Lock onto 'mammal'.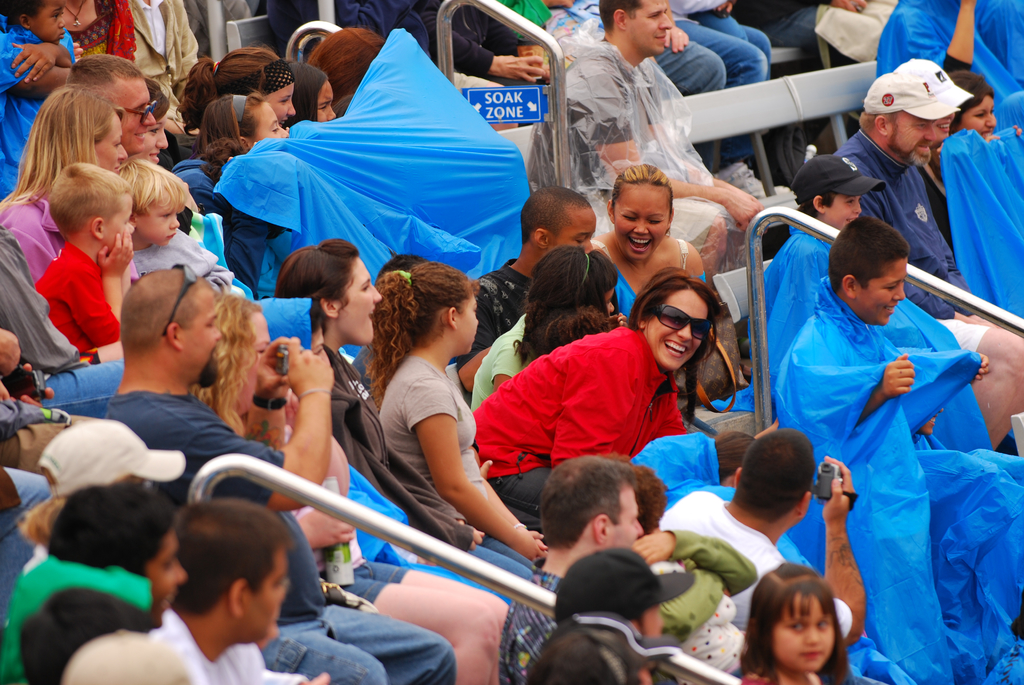
Locked: x1=467 y1=265 x2=722 y2=526.
